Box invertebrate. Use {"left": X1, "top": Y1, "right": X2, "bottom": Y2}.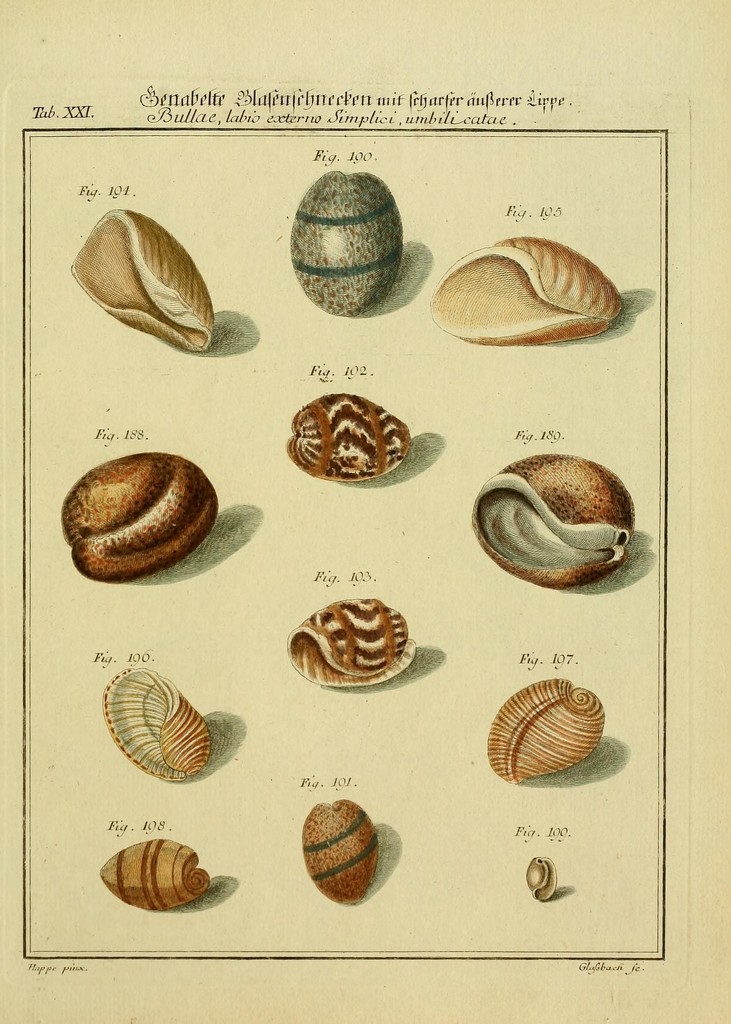
{"left": 100, "top": 668, "right": 214, "bottom": 785}.
